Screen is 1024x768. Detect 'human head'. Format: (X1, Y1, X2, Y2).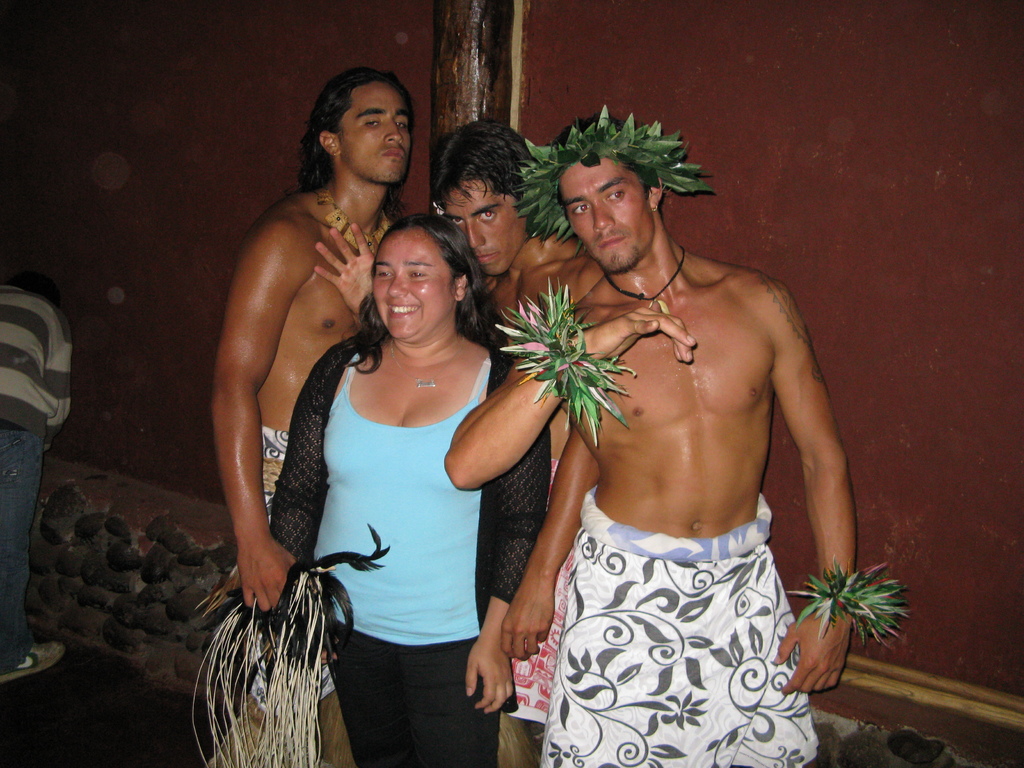
(308, 63, 412, 188).
